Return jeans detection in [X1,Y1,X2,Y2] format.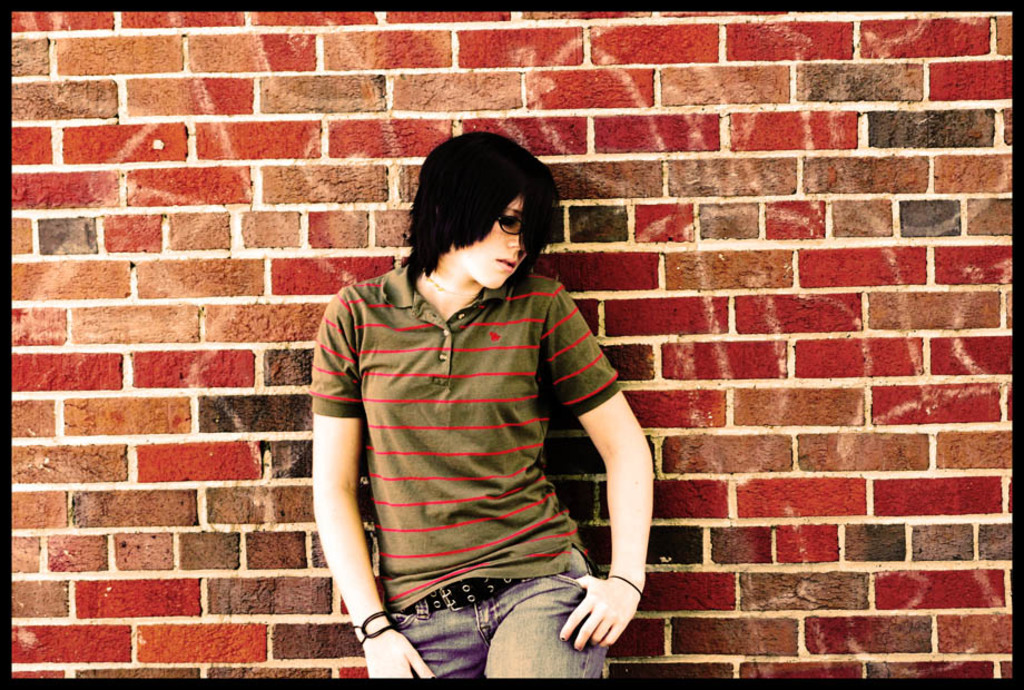
[352,580,611,673].
